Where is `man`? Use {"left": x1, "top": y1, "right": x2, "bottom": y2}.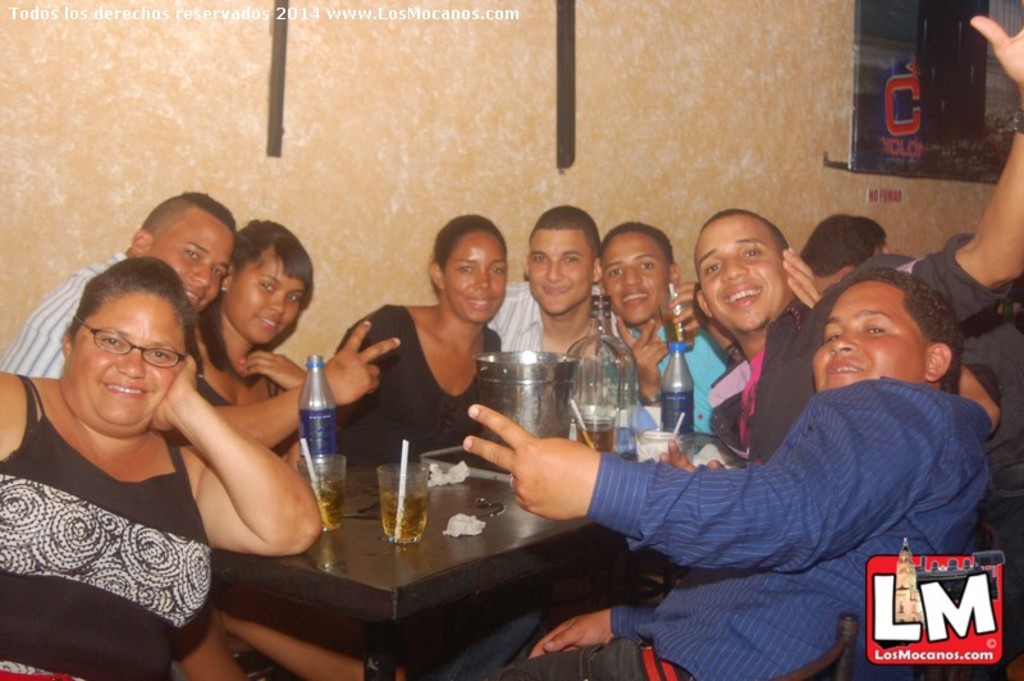
{"left": 461, "top": 264, "right": 989, "bottom": 680}.
